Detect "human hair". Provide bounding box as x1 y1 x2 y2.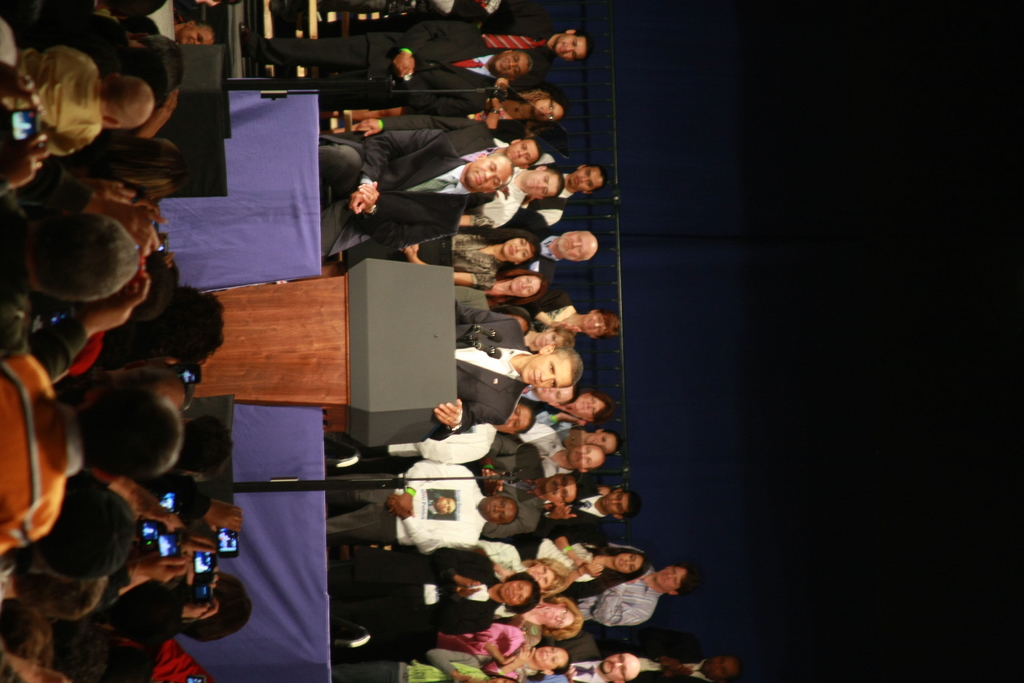
542 168 567 201.
